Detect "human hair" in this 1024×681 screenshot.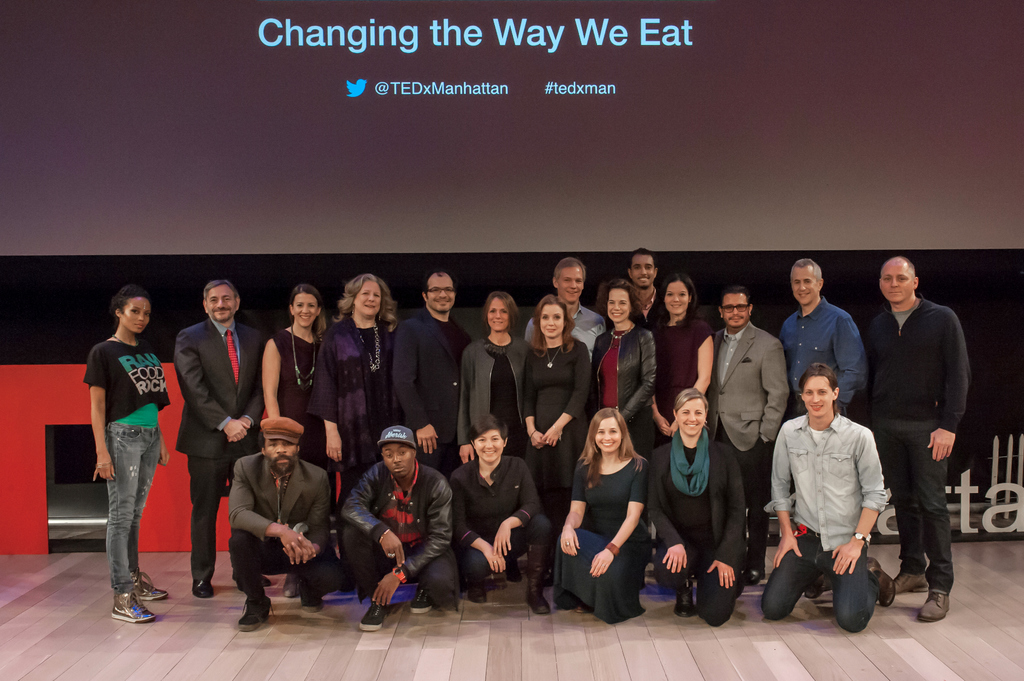
Detection: locate(532, 292, 579, 358).
